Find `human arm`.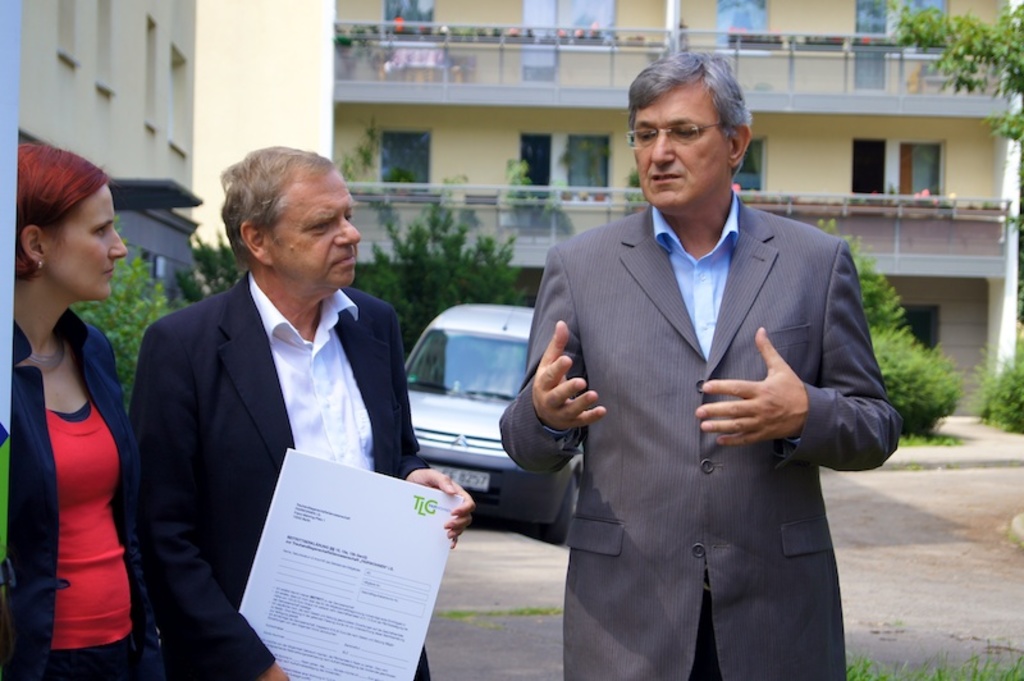
Rect(132, 312, 288, 680).
